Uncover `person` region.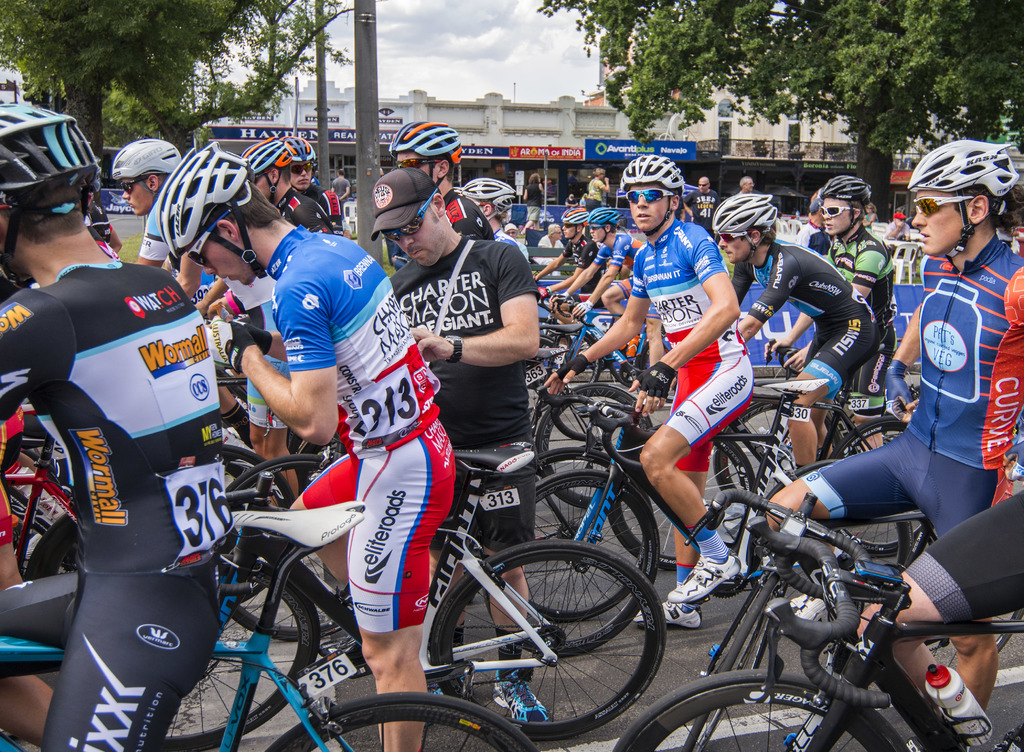
Uncovered: <bbox>157, 143, 456, 751</bbox>.
